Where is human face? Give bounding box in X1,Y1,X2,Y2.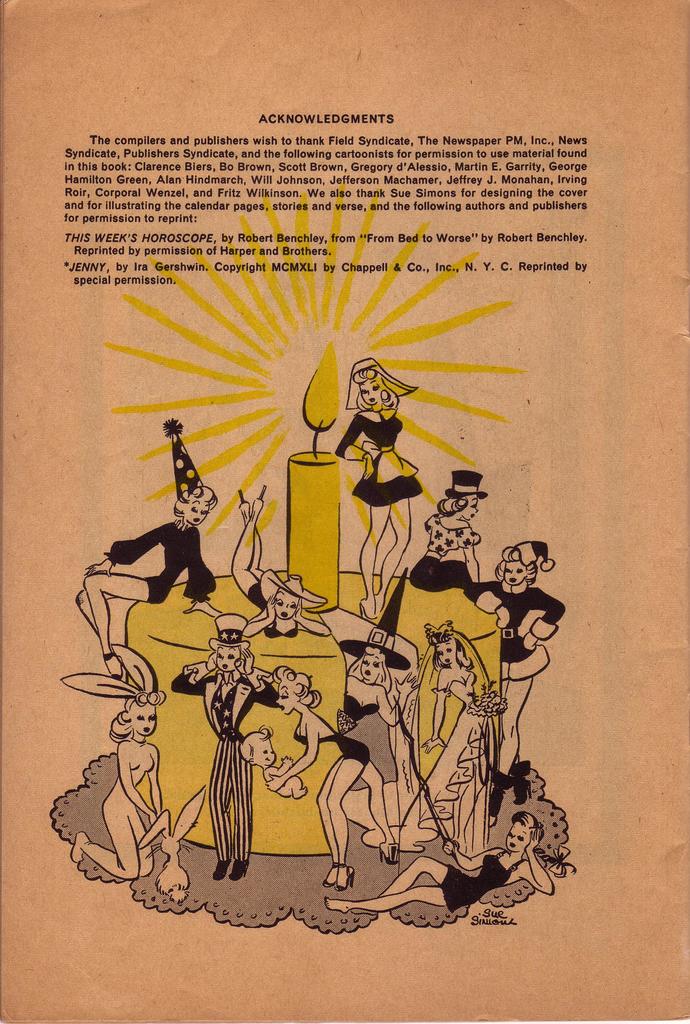
506,819,534,852.
